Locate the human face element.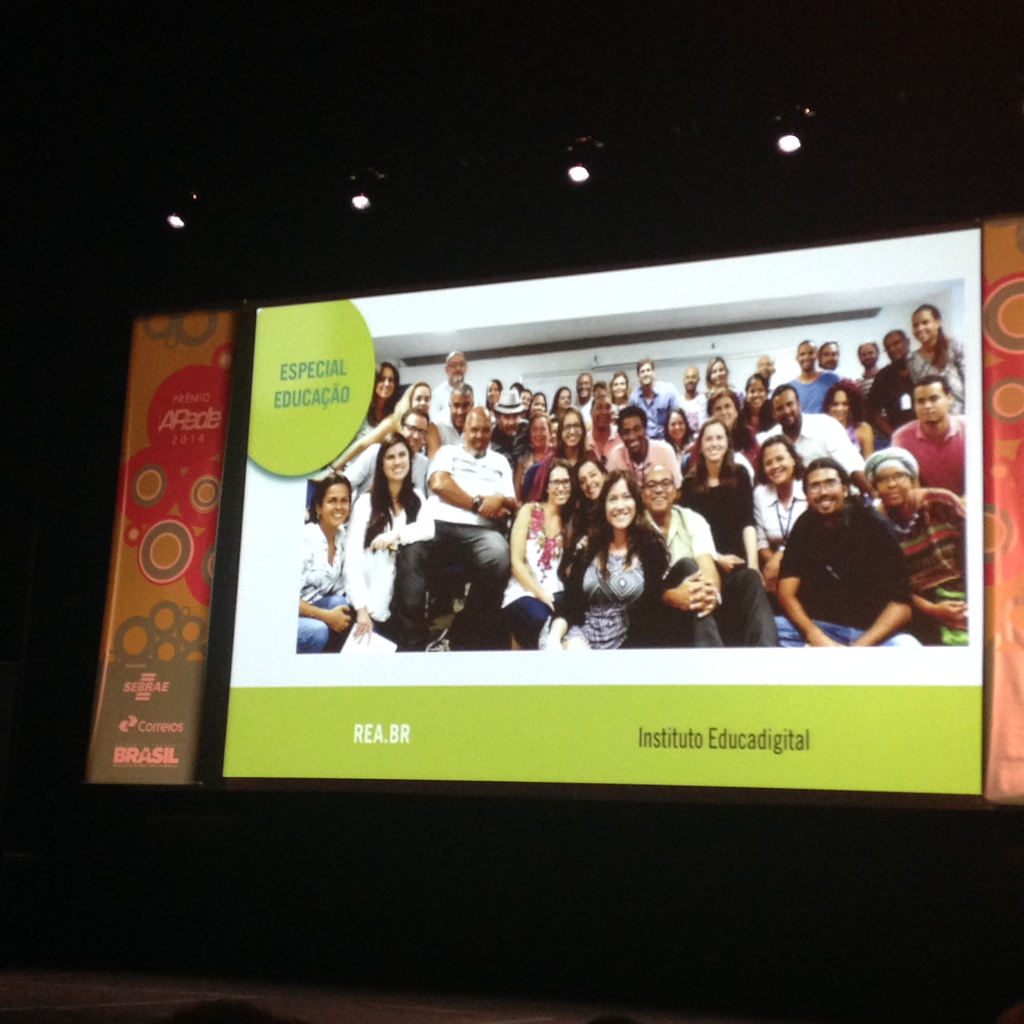
Element bbox: bbox=[708, 358, 730, 385].
